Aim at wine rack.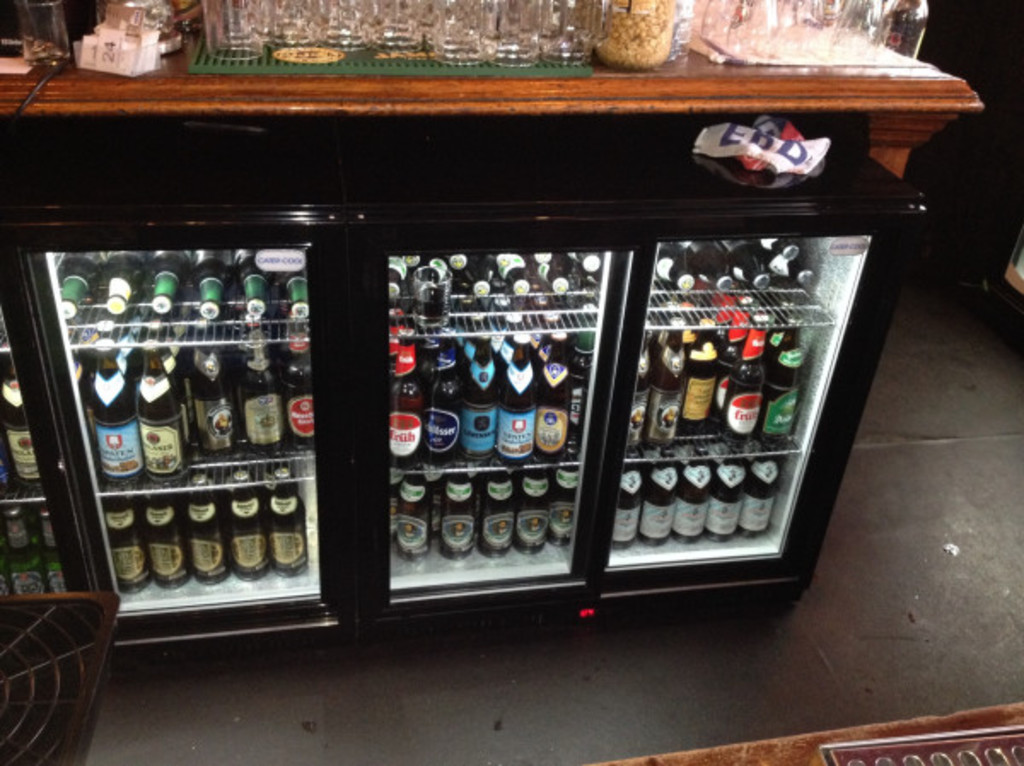
Aimed at 0/125/928/653.
